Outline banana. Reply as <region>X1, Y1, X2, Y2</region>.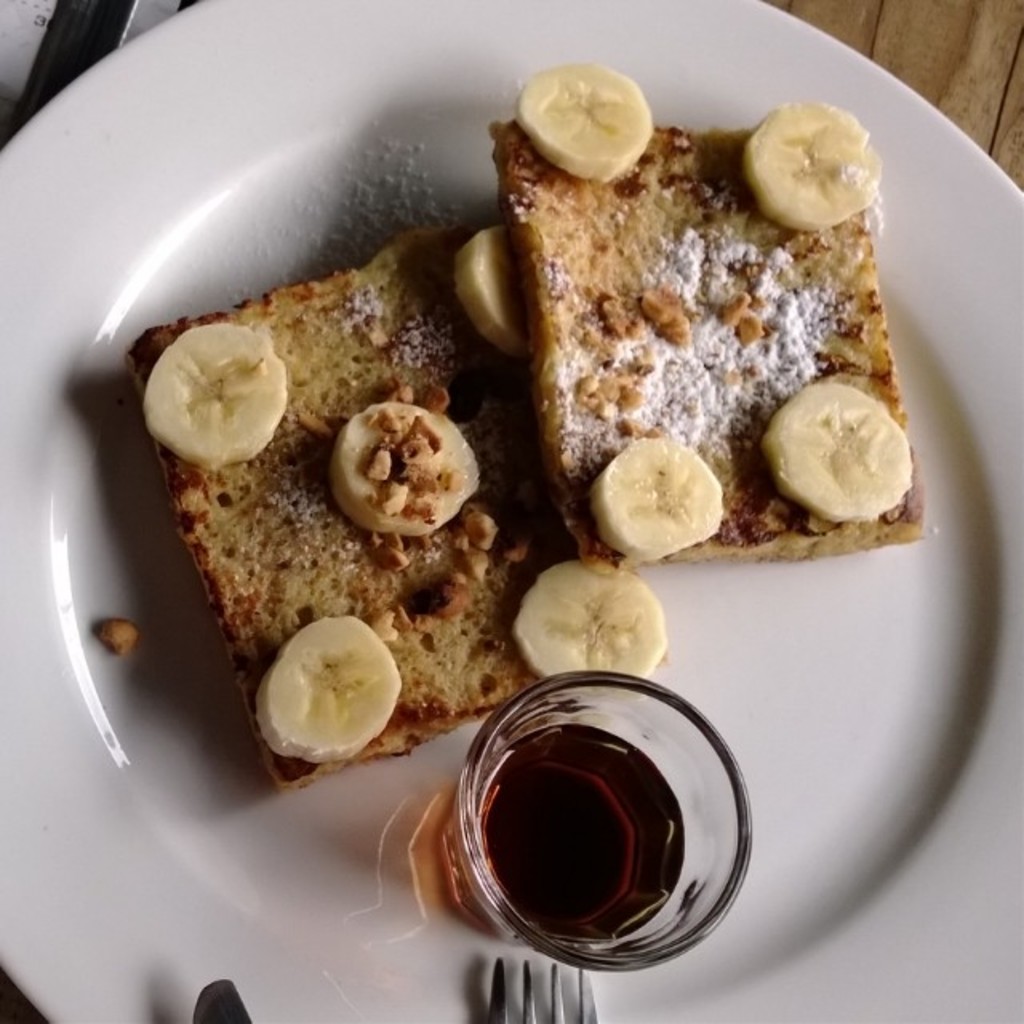
<region>518, 67, 654, 178</region>.
